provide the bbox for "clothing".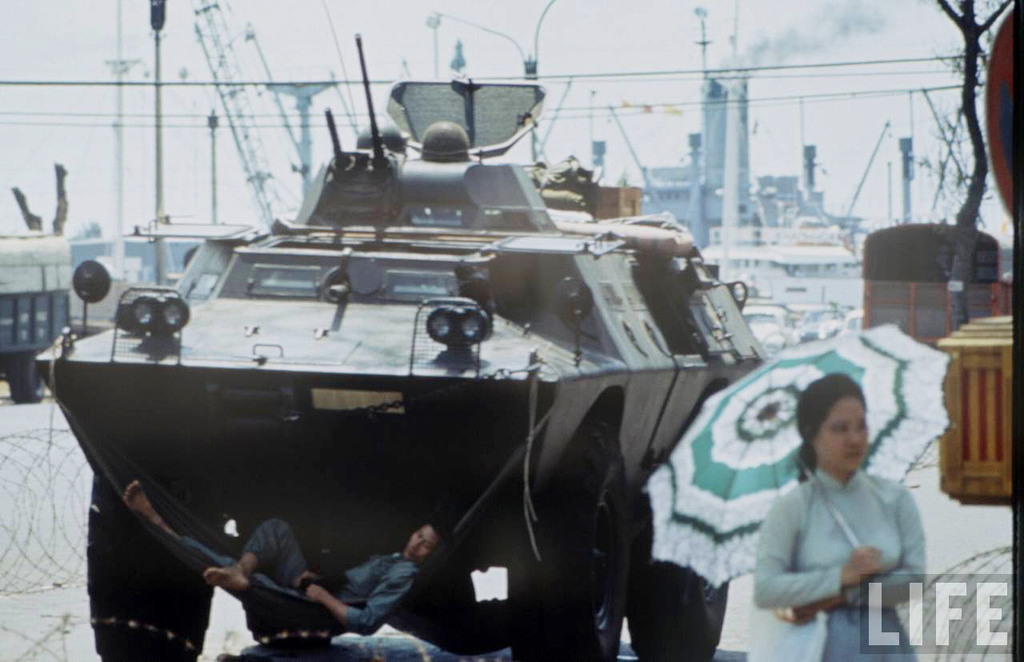
[182,512,423,623].
